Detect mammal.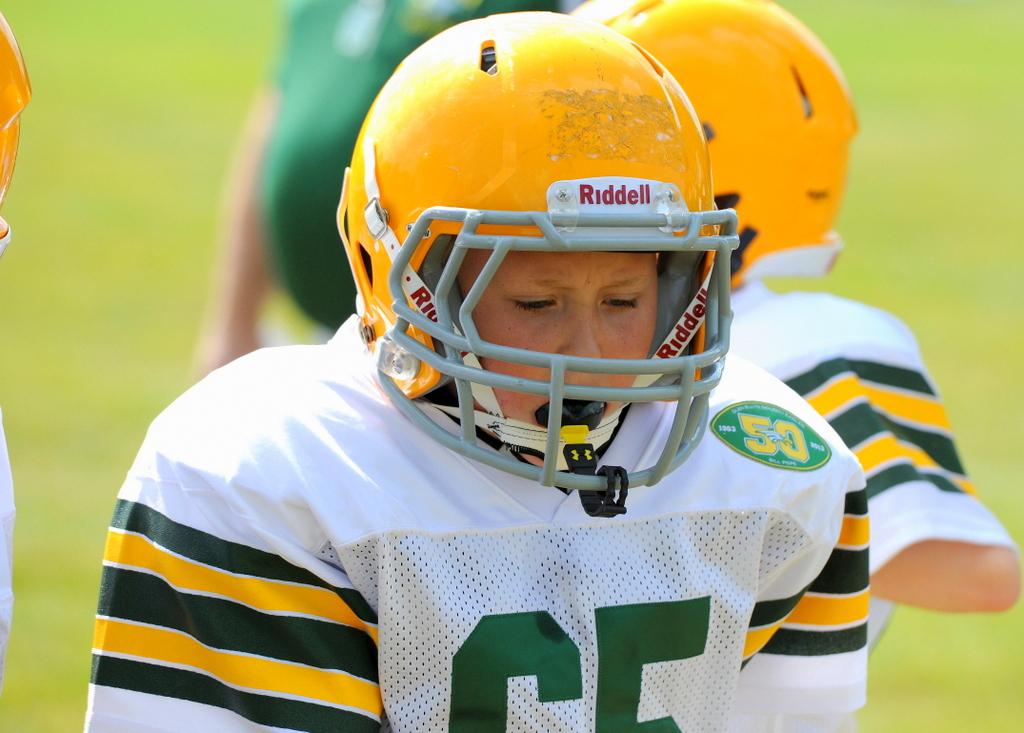
Detected at {"x1": 564, "y1": 0, "x2": 1023, "y2": 647}.
